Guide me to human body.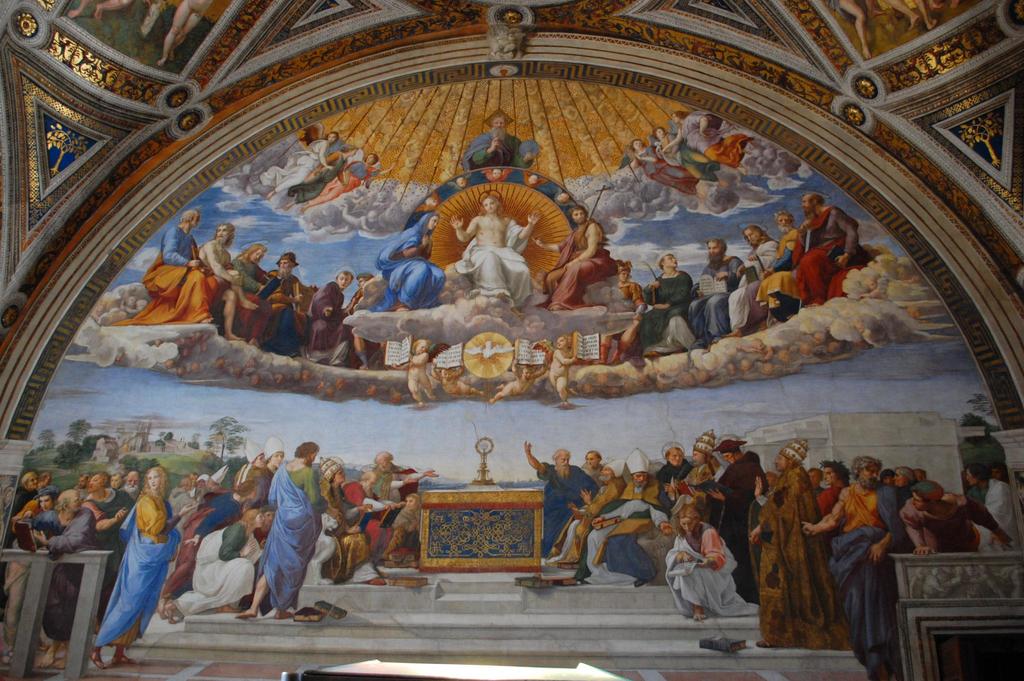
Guidance: select_region(391, 353, 434, 407).
